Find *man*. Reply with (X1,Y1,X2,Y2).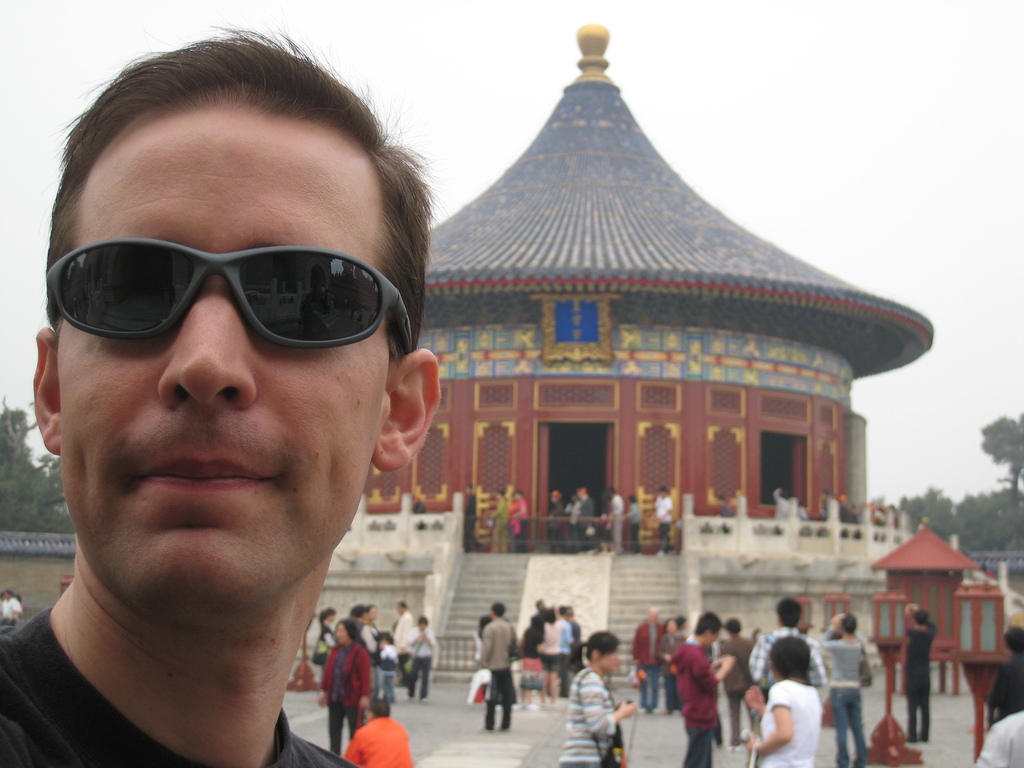
(668,611,739,767).
